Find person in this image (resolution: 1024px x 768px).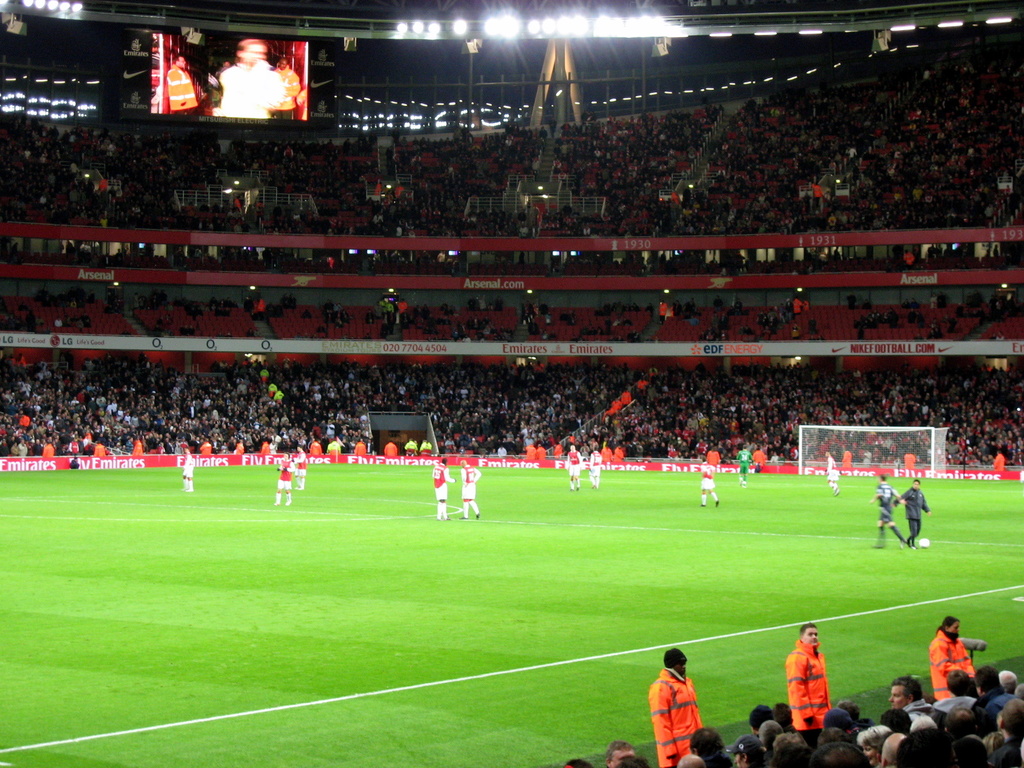
<box>460,457,484,518</box>.
